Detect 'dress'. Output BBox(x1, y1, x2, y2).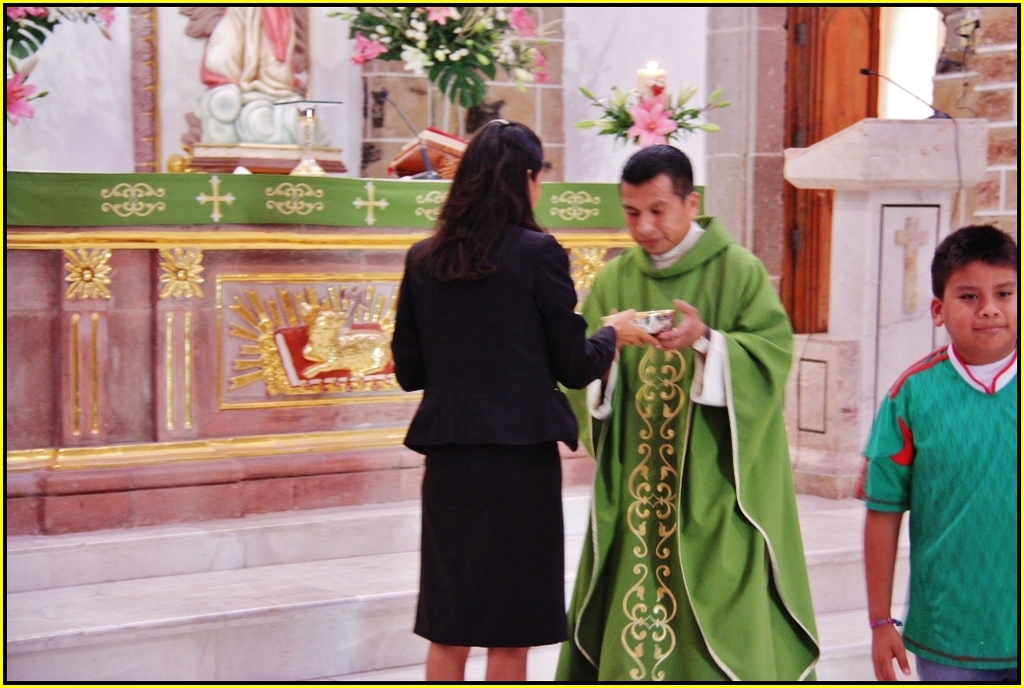
BBox(550, 212, 821, 682).
